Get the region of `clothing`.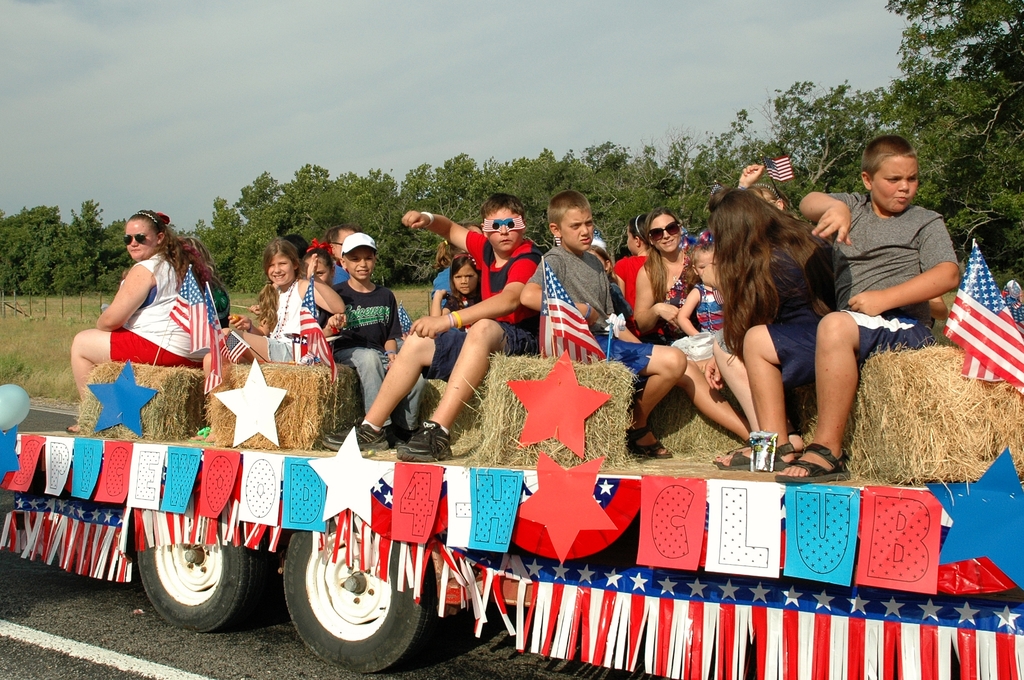
BBox(616, 248, 659, 312).
